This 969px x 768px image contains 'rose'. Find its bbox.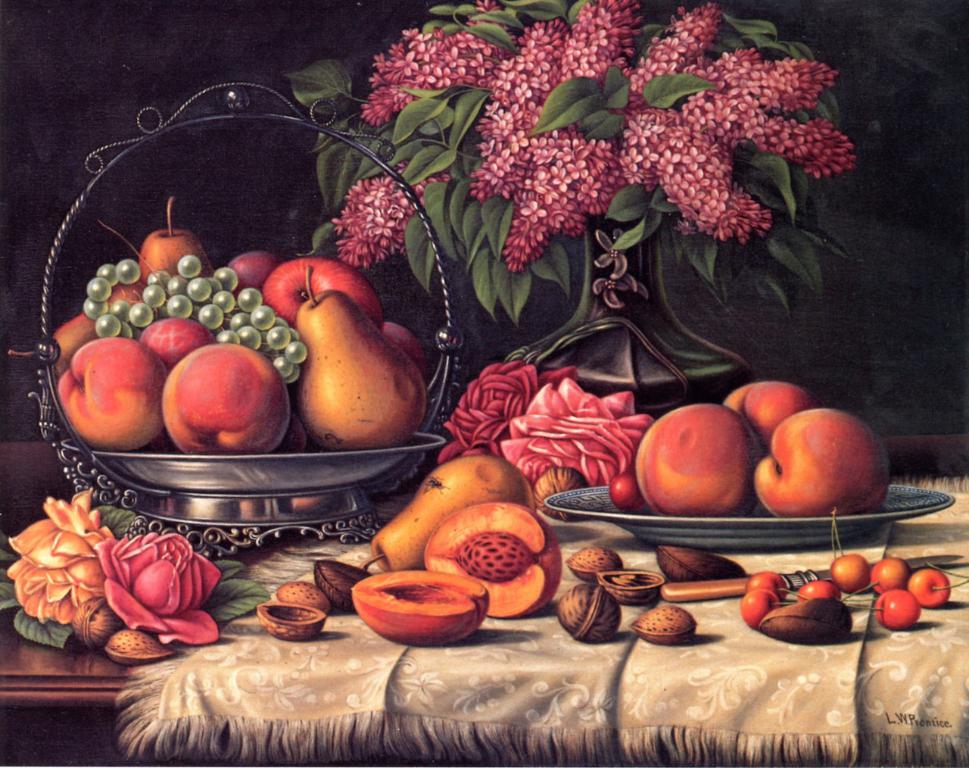
(497, 374, 656, 486).
